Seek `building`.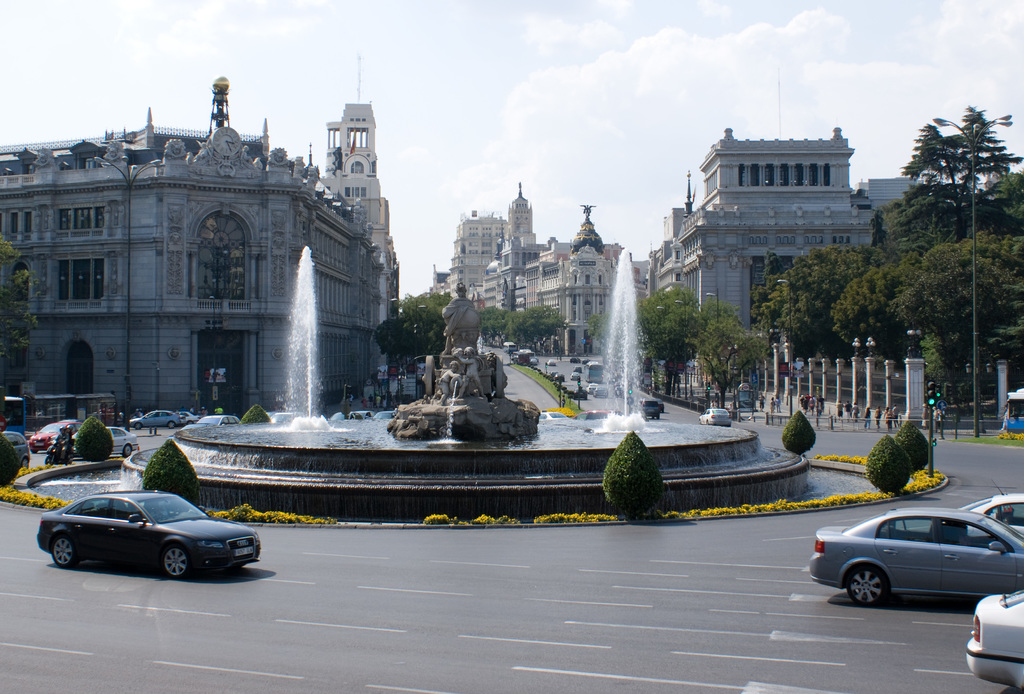
bbox(649, 125, 916, 330).
